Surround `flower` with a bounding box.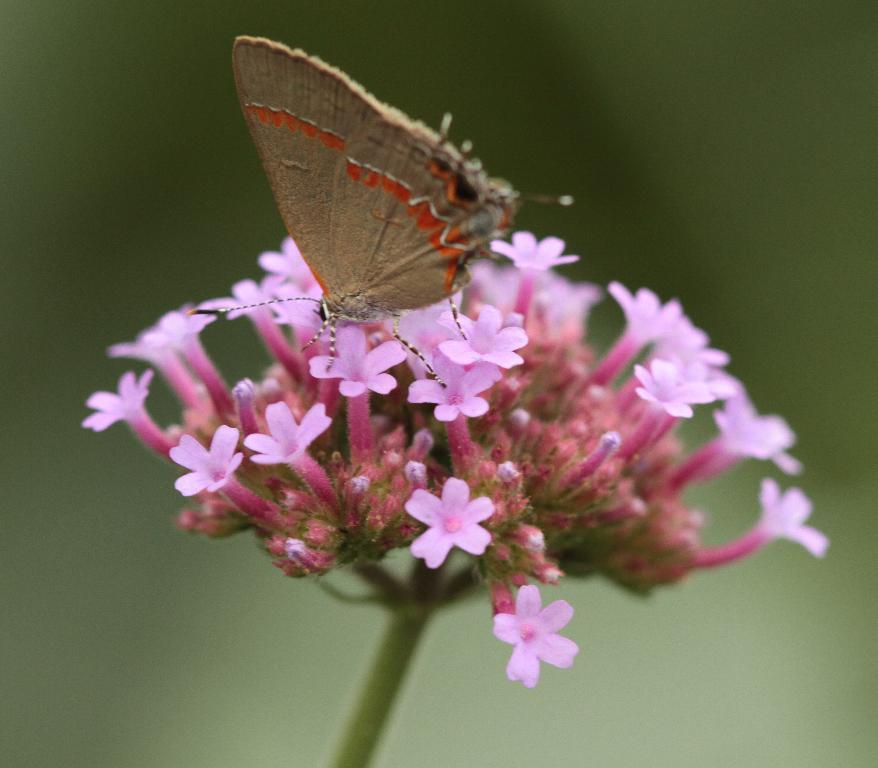
[266, 281, 311, 325].
